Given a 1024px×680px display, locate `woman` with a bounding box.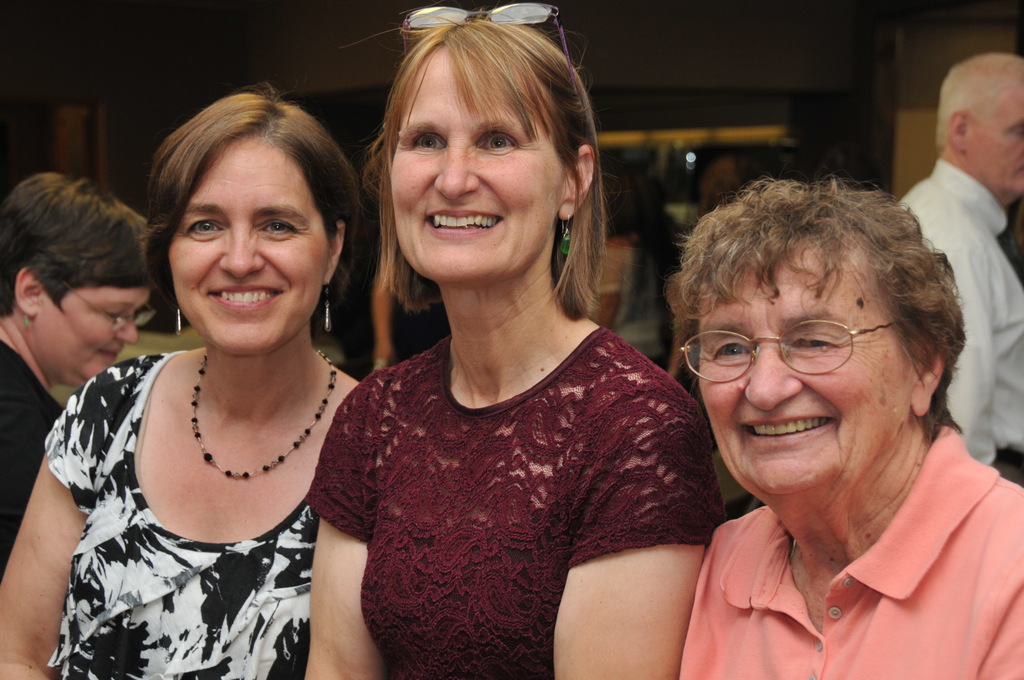
Located: detection(0, 170, 149, 584).
